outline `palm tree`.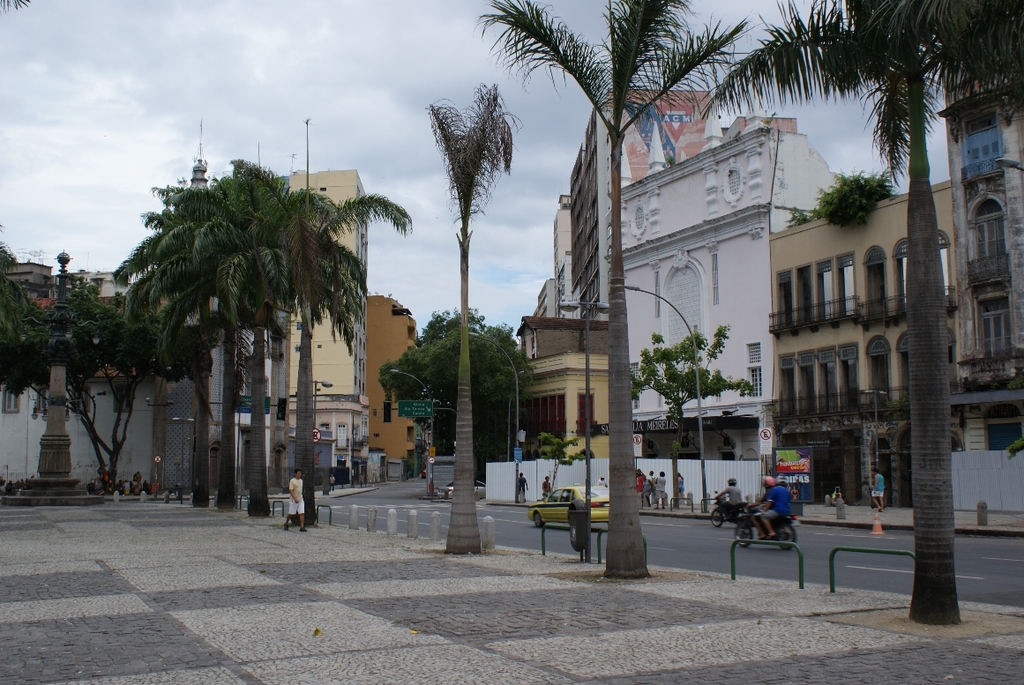
Outline: left=406, top=82, right=532, bottom=545.
